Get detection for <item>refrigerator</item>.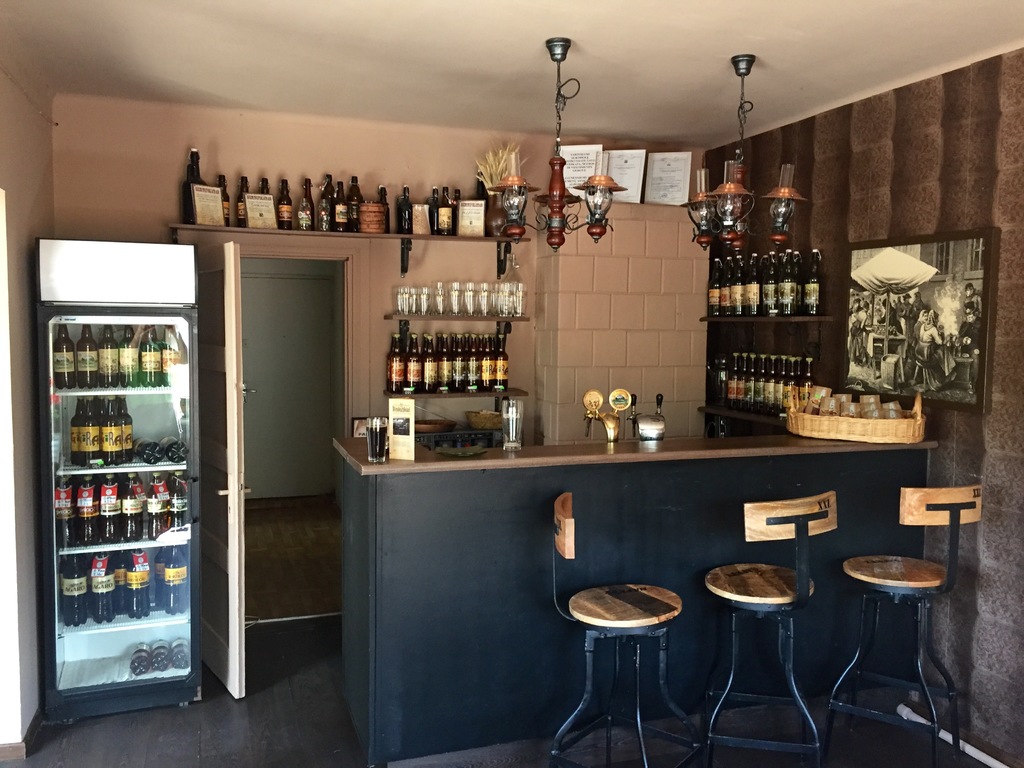
Detection: locate(20, 241, 233, 755).
